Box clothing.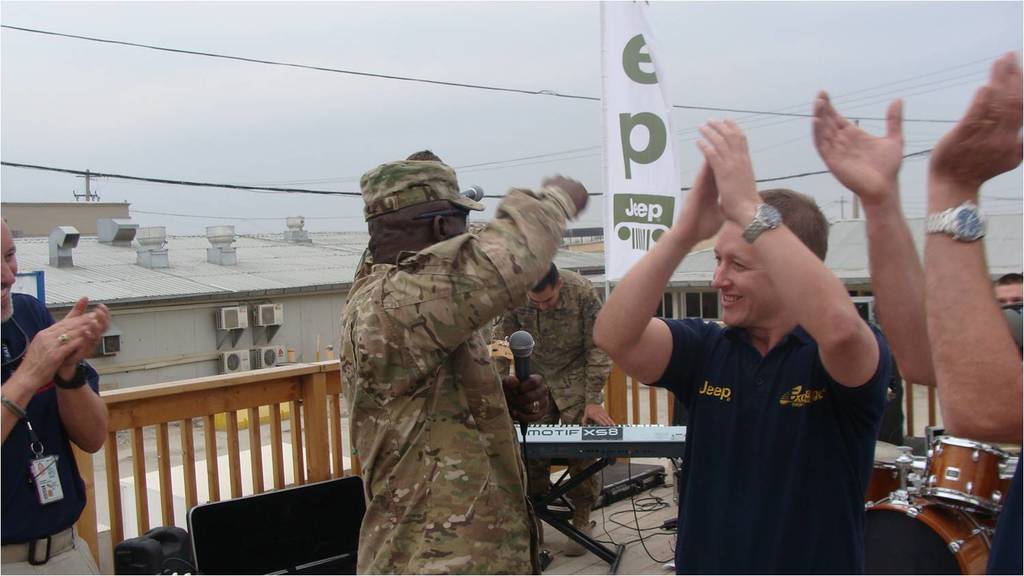
box=[499, 273, 612, 530].
